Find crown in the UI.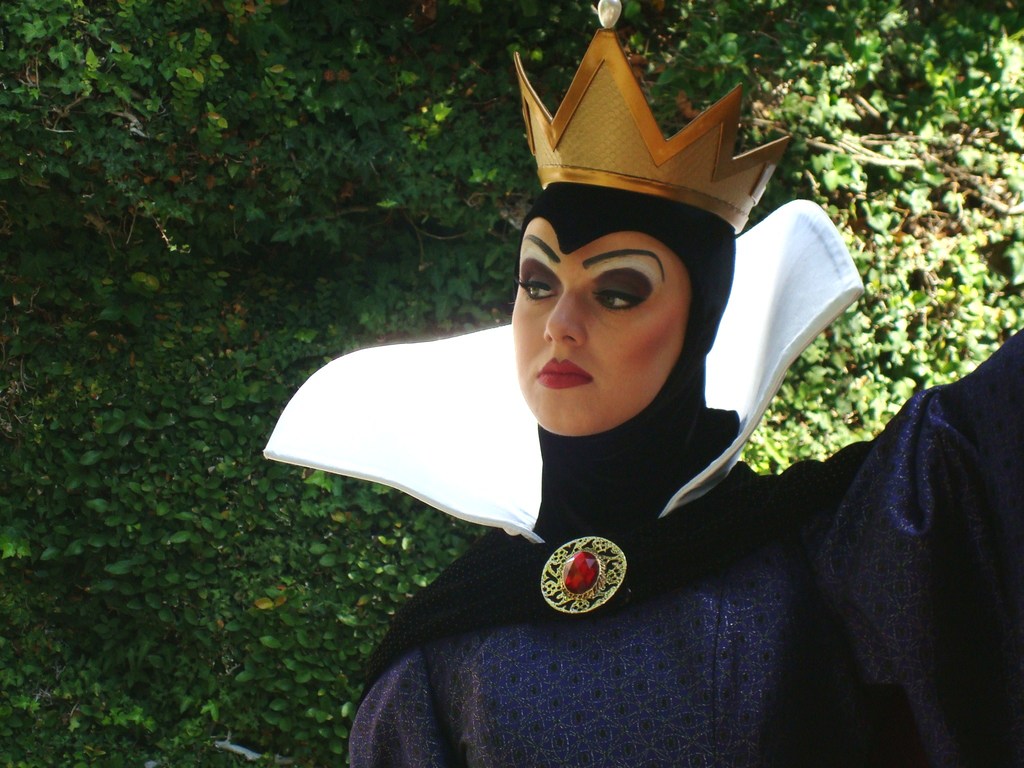
UI element at x1=513 y1=0 x2=791 y2=236.
